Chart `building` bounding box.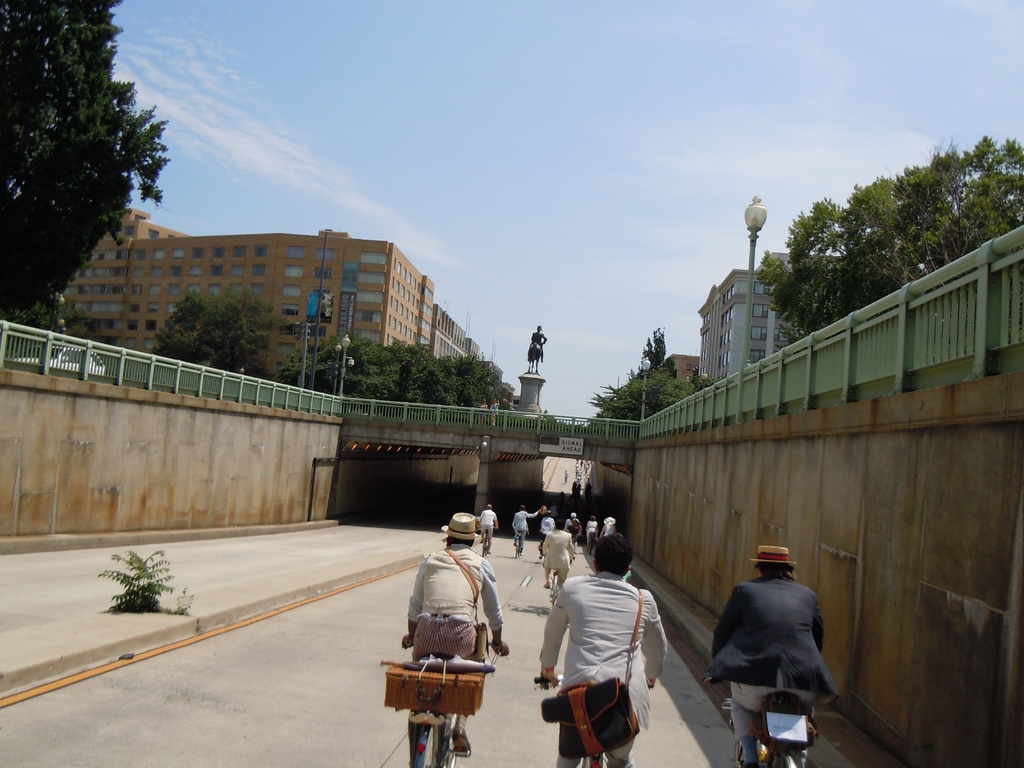
Charted: x1=666 y1=356 x2=703 y2=383.
